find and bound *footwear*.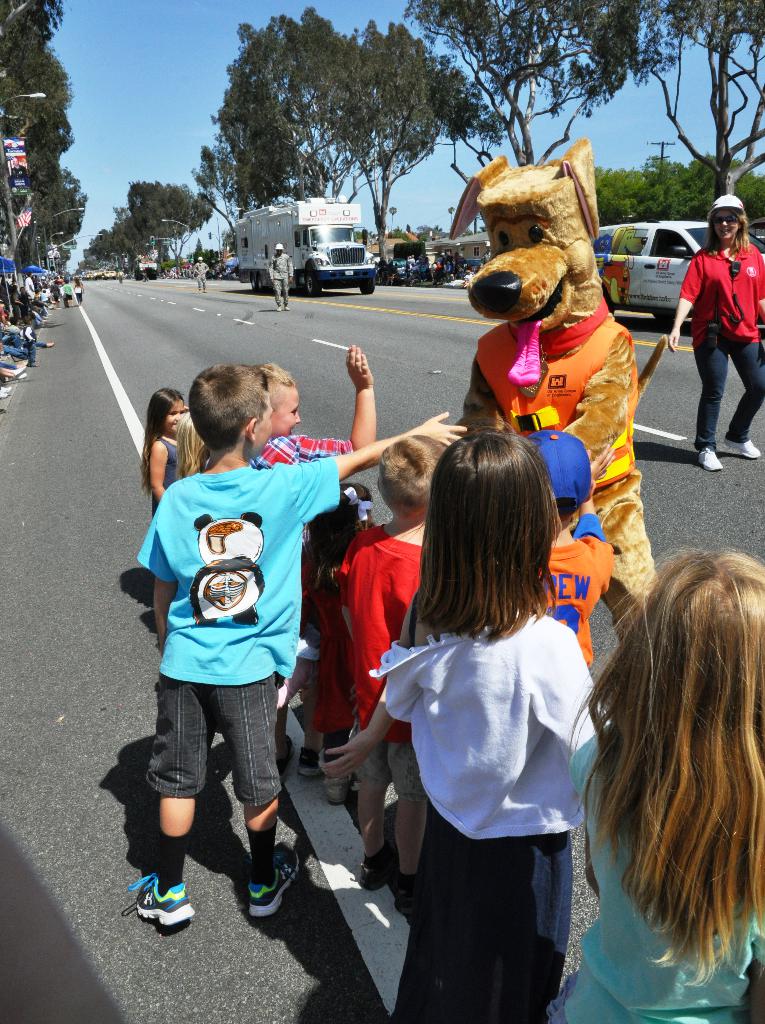
Bound: {"left": 722, "top": 438, "right": 762, "bottom": 460}.
